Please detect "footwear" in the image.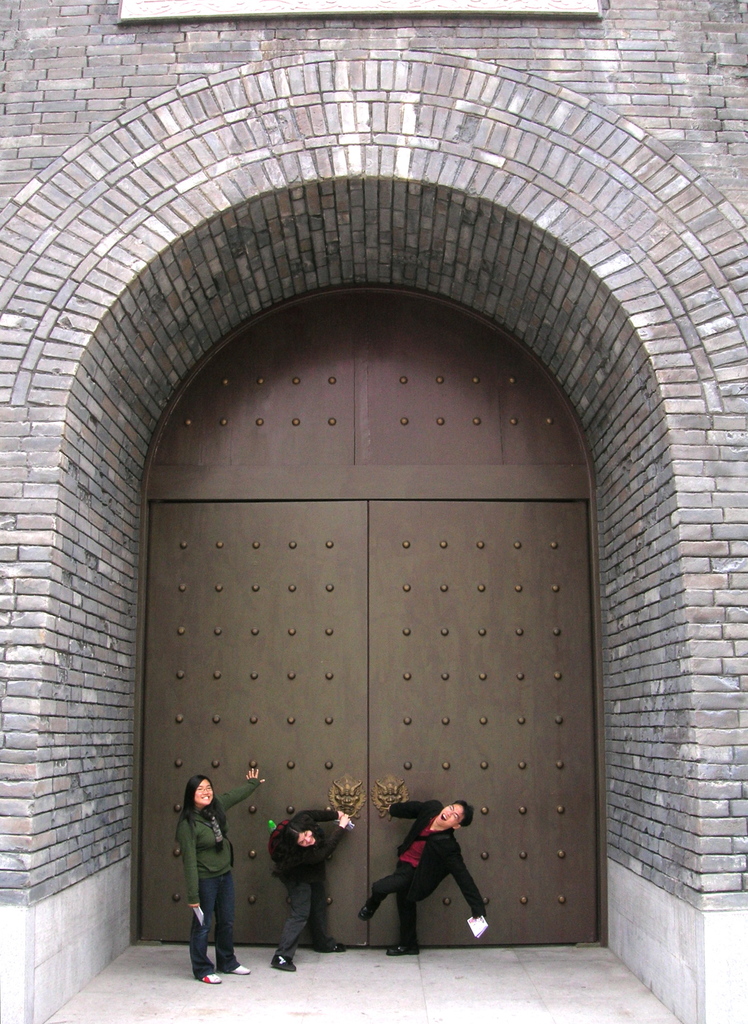
pyautogui.locateOnScreen(227, 961, 255, 979).
